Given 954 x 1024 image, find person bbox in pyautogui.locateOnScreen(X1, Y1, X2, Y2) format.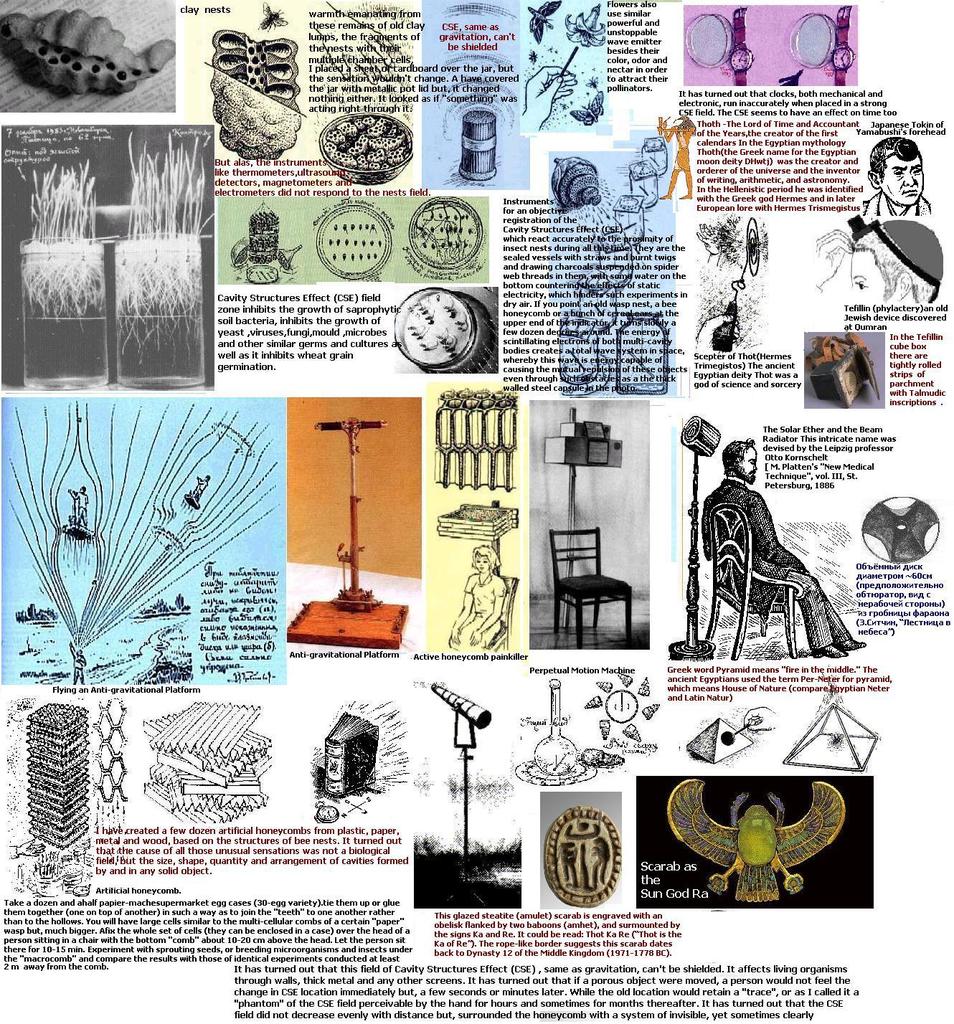
pyautogui.locateOnScreen(850, 133, 936, 231).
